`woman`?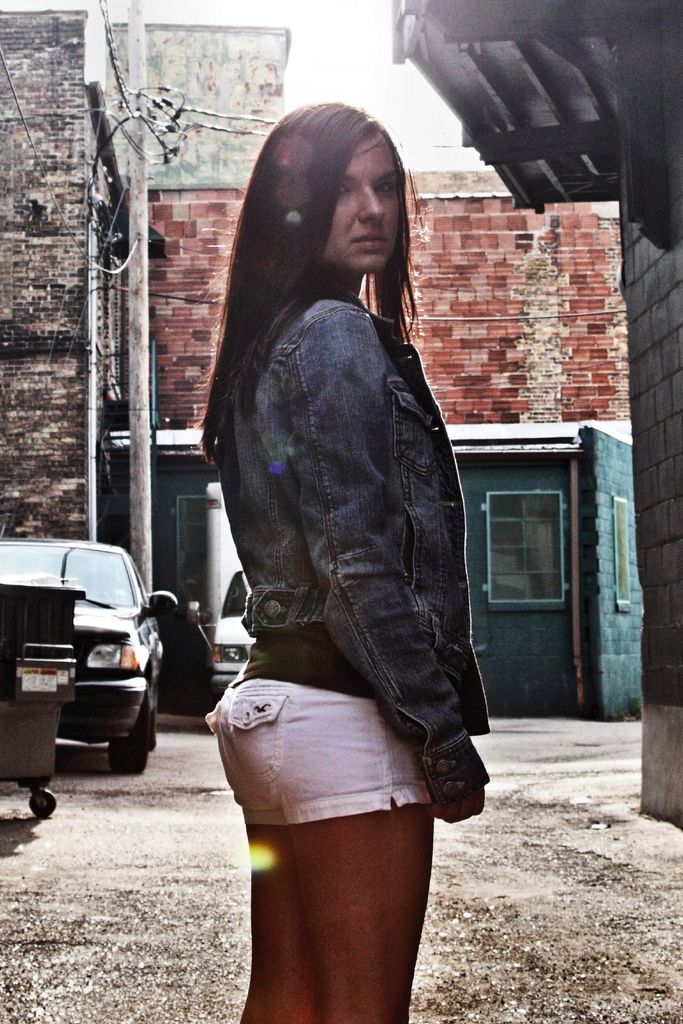
(179, 86, 509, 1002)
